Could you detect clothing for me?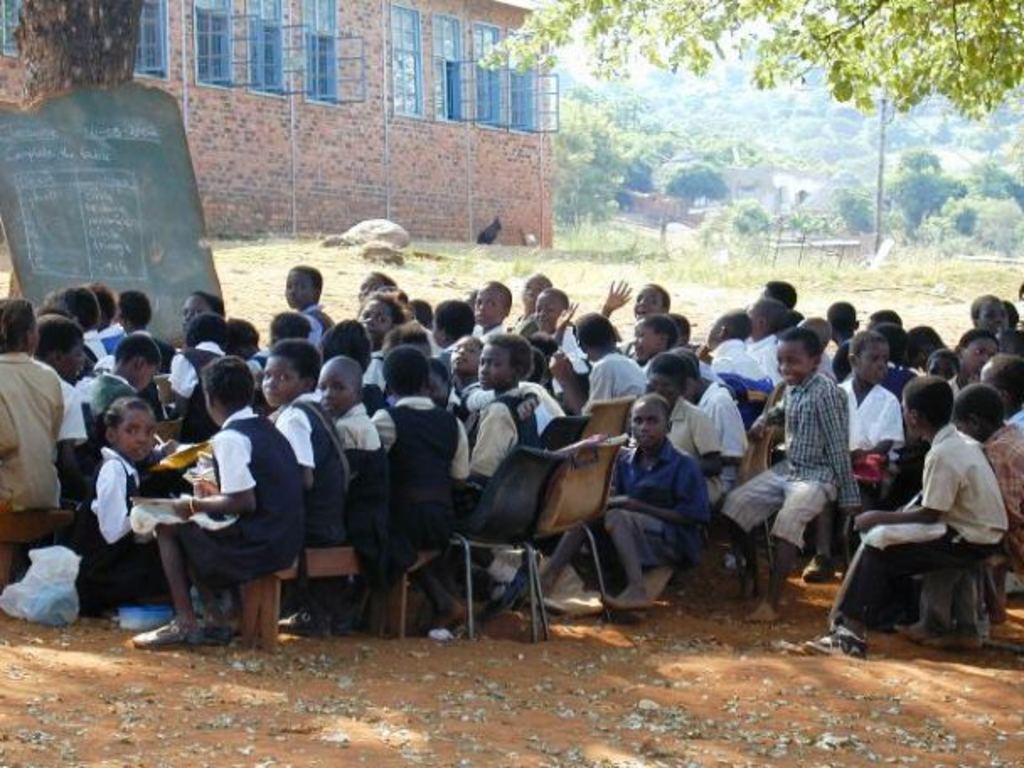
Detection result: left=275, top=389, right=347, bottom=536.
